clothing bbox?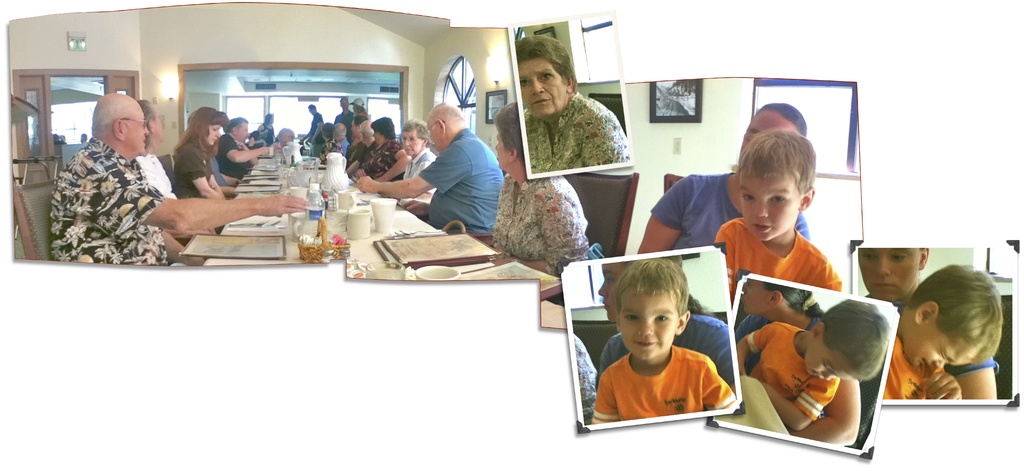
Rect(146, 154, 187, 213)
